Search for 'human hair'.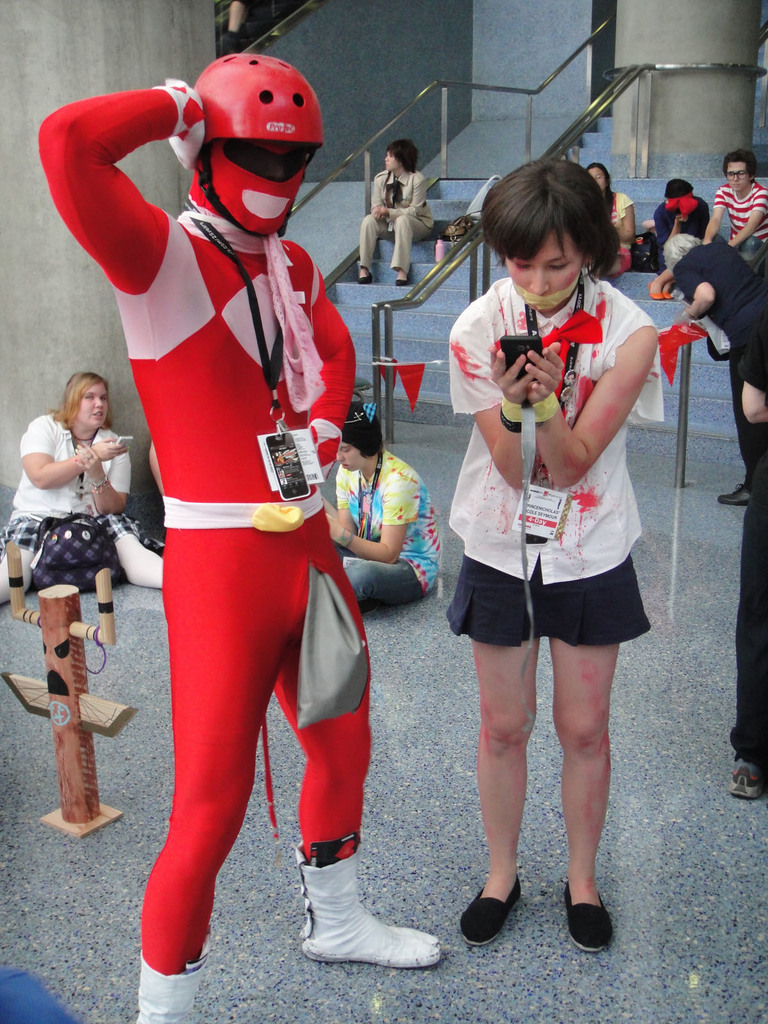
Found at [584, 164, 616, 211].
